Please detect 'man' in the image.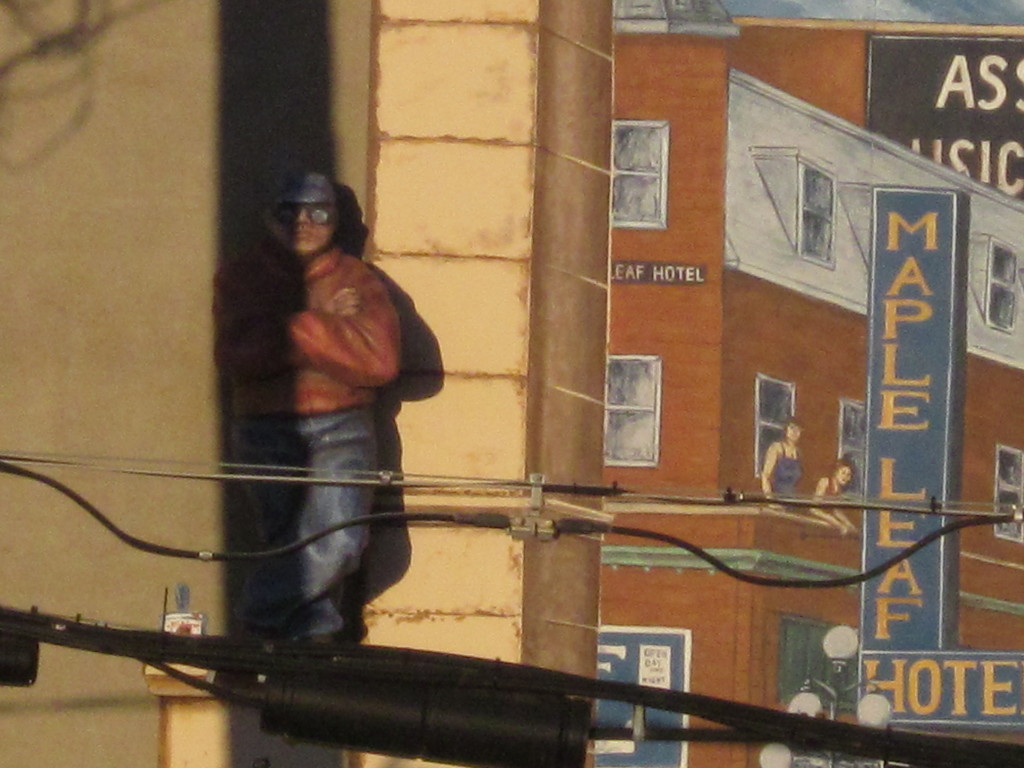
(x1=177, y1=186, x2=440, y2=666).
